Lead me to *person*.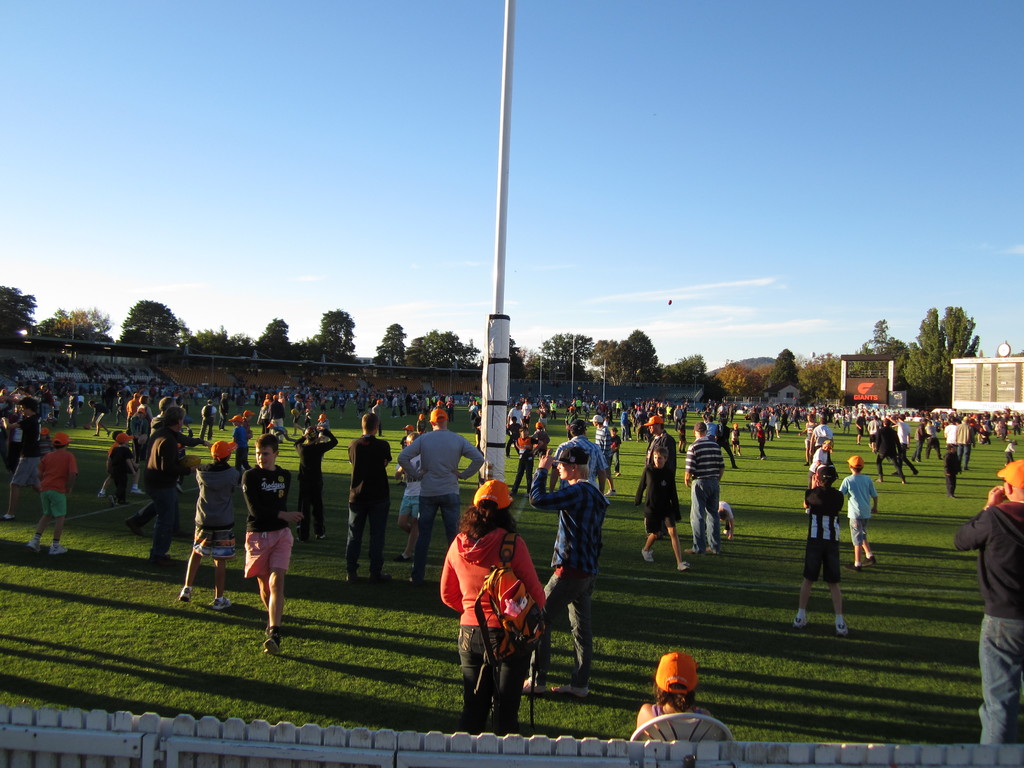
Lead to 681/422/719/554.
